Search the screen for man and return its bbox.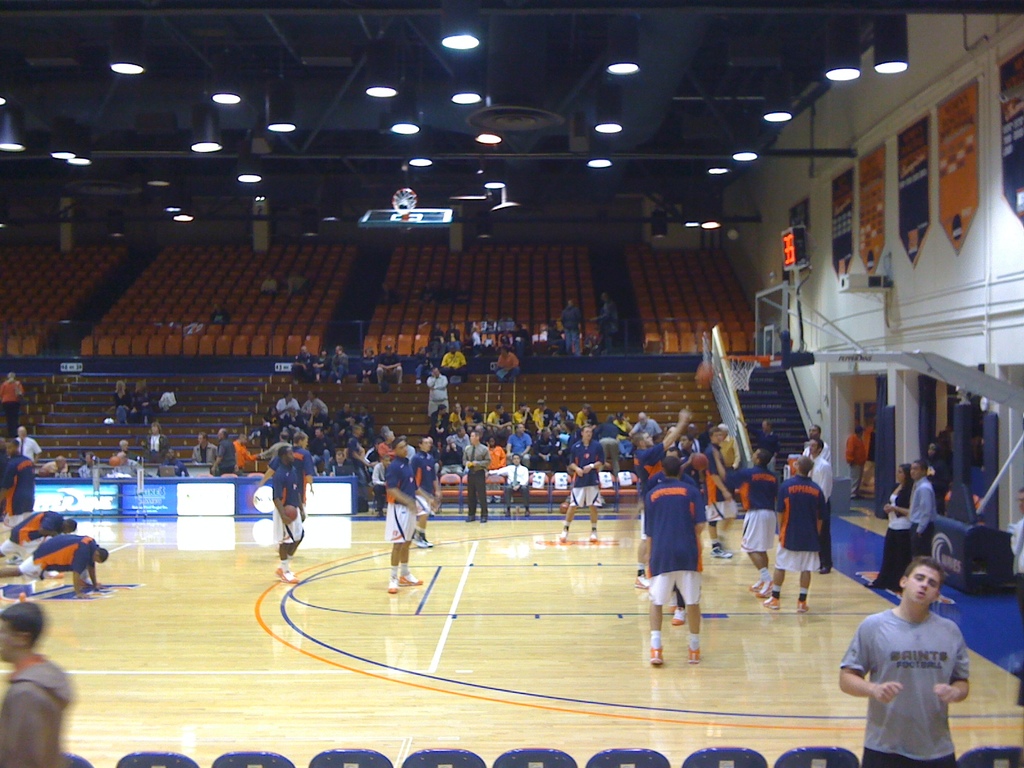
Found: <region>593, 291, 620, 349</region>.
